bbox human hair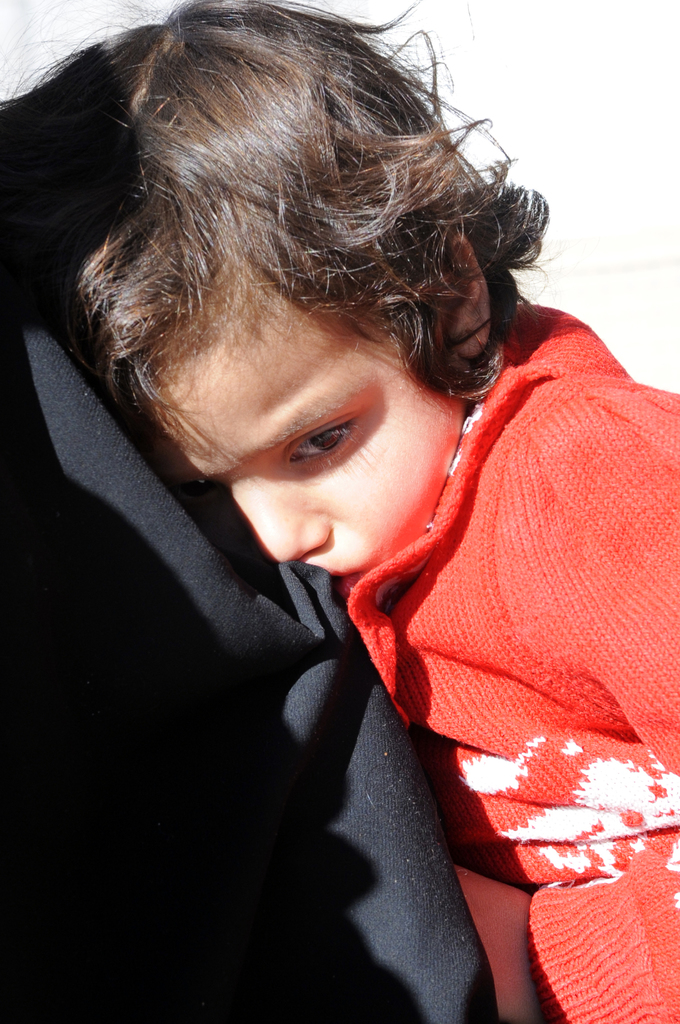
detection(22, 2, 526, 486)
